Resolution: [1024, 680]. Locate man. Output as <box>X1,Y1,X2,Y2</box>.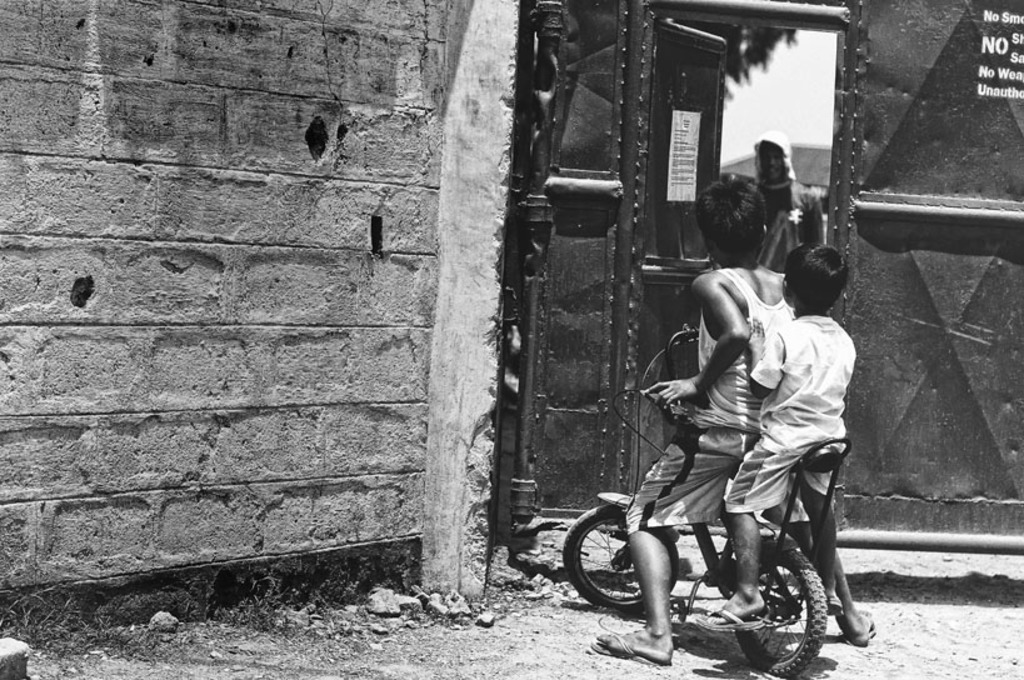
<box>755,126,823,271</box>.
